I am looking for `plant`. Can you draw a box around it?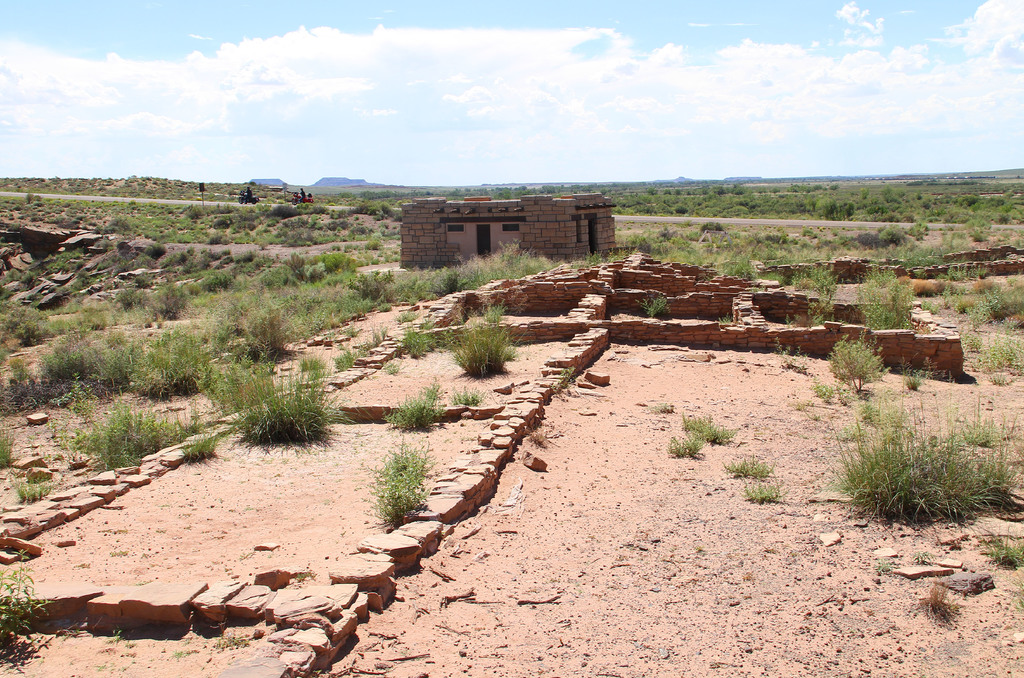
Sure, the bounding box is bbox=(550, 362, 576, 392).
